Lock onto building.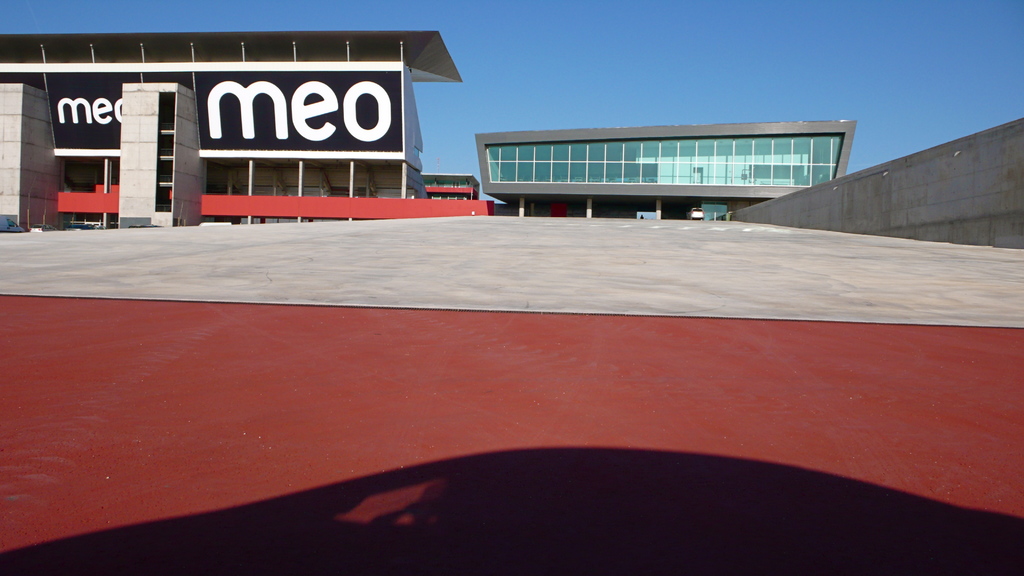
Locked: (470, 117, 859, 214).
